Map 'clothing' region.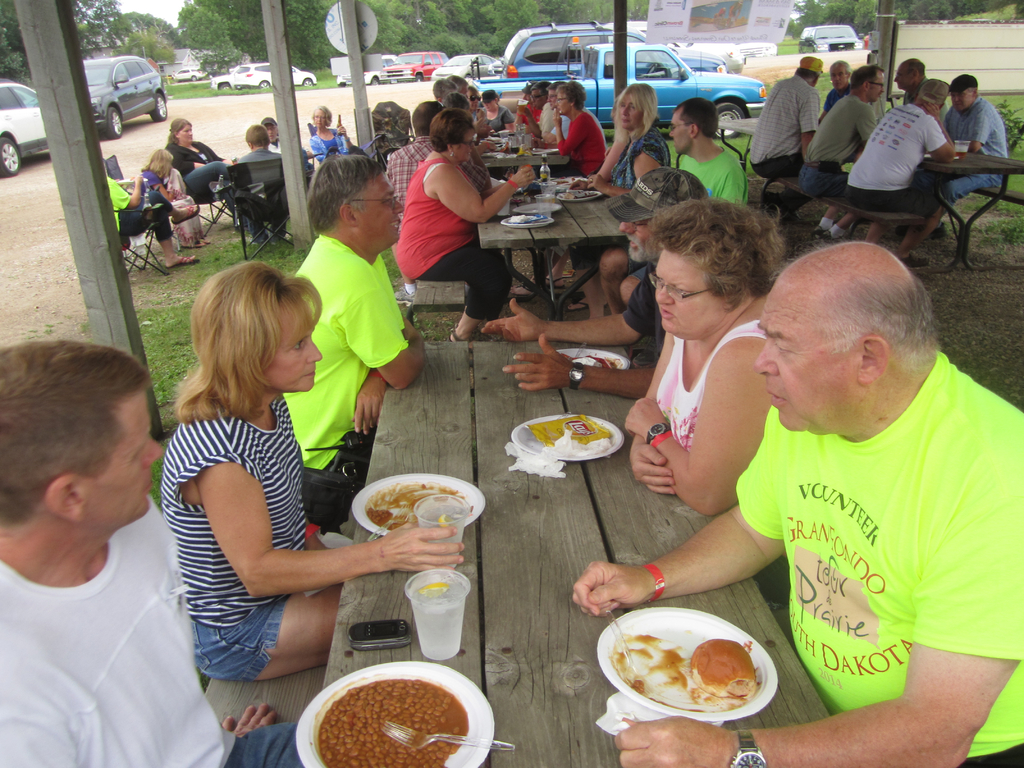
Mapped to [x1=386, y1=145, x2=513, y2=319].
